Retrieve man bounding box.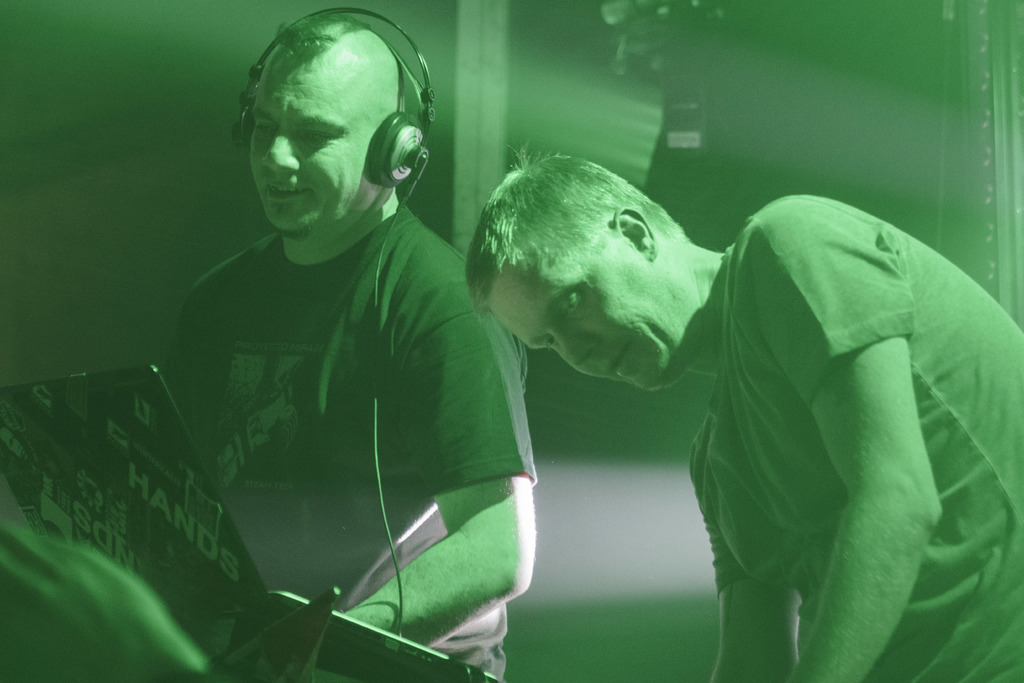
Bounding box: <bbox>466, 143, 1023, 682</bbox>.
